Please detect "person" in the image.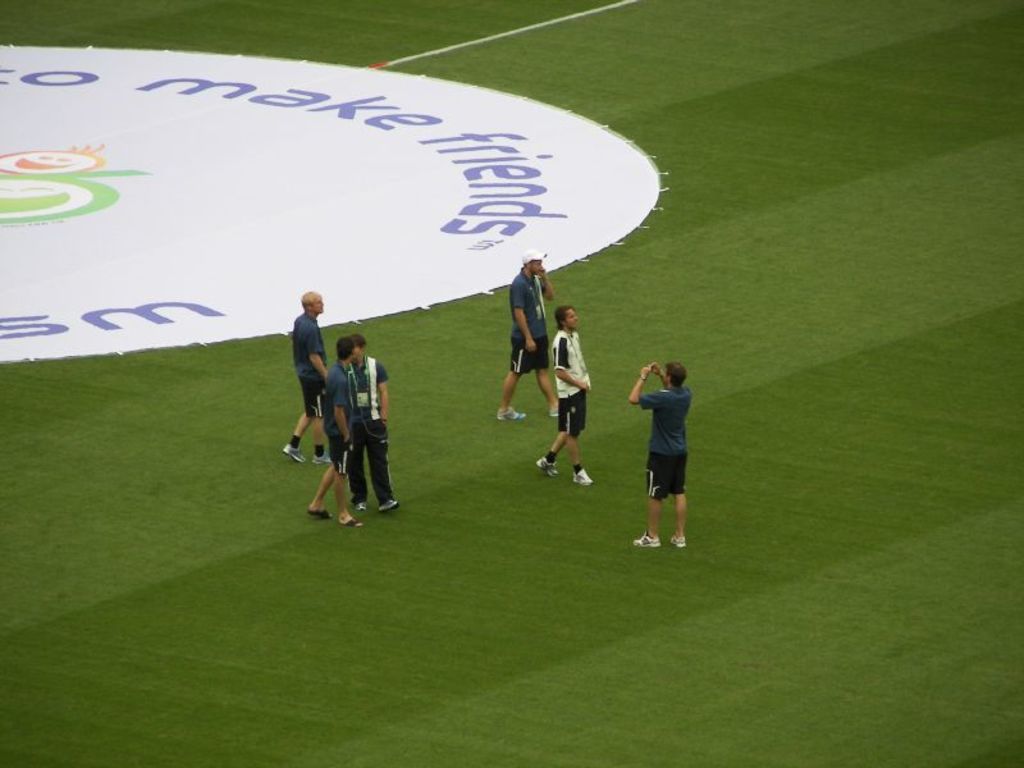
[283,294,324,465].
